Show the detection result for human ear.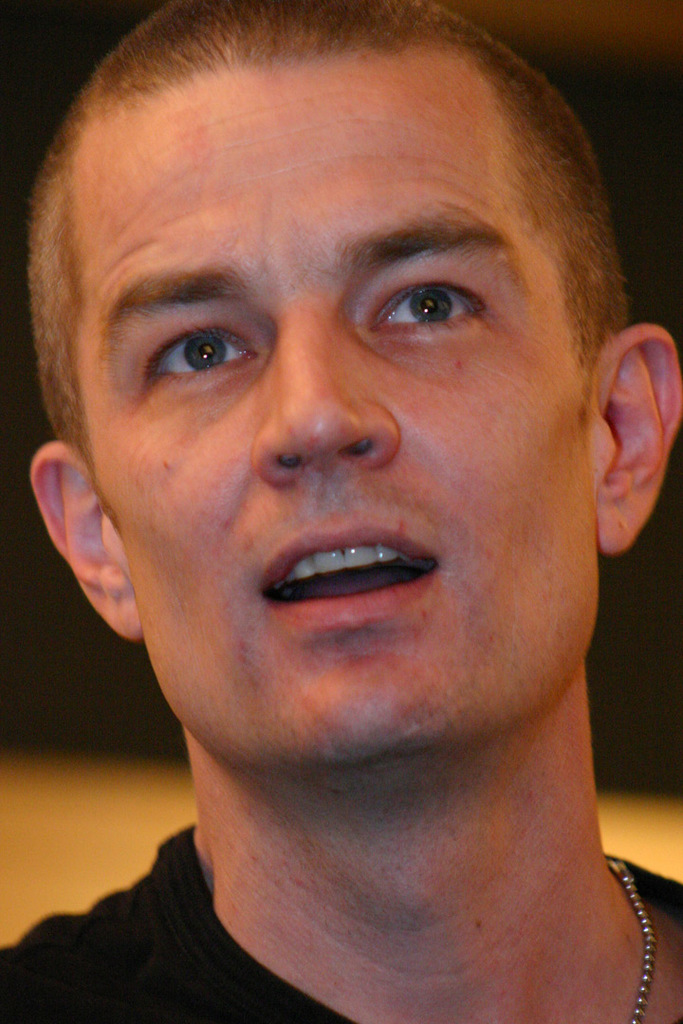
crop(588, 324, 682, 555).
